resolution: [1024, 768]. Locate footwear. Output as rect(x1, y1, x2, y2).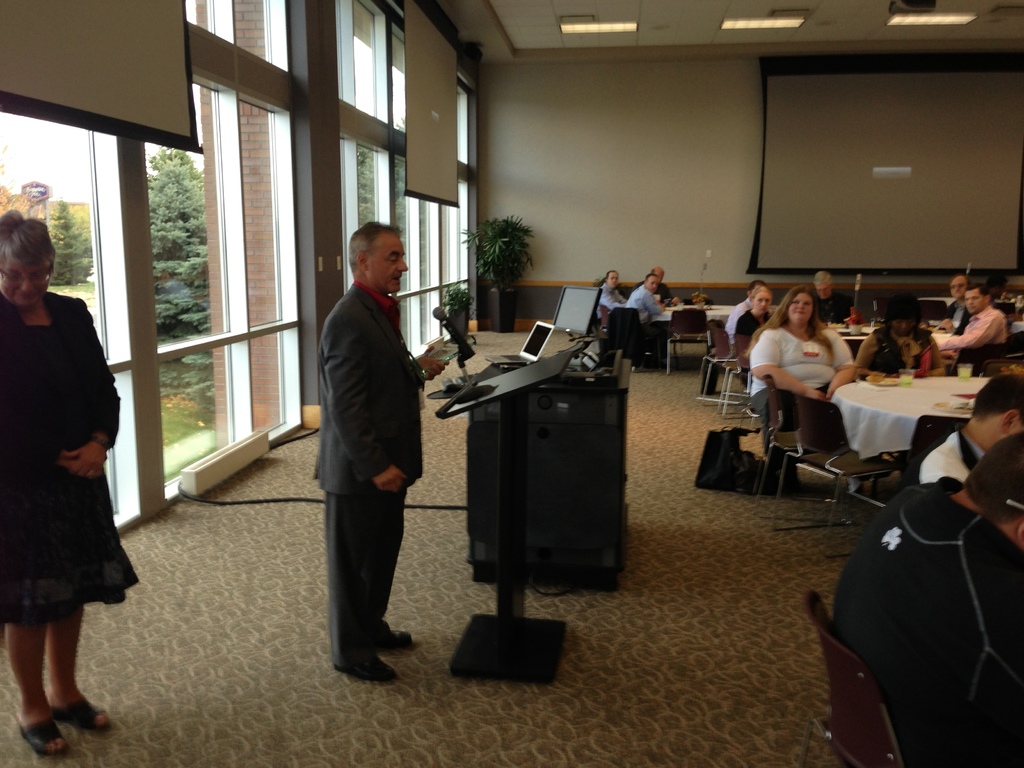
rect(19, 723, 67, 757).
